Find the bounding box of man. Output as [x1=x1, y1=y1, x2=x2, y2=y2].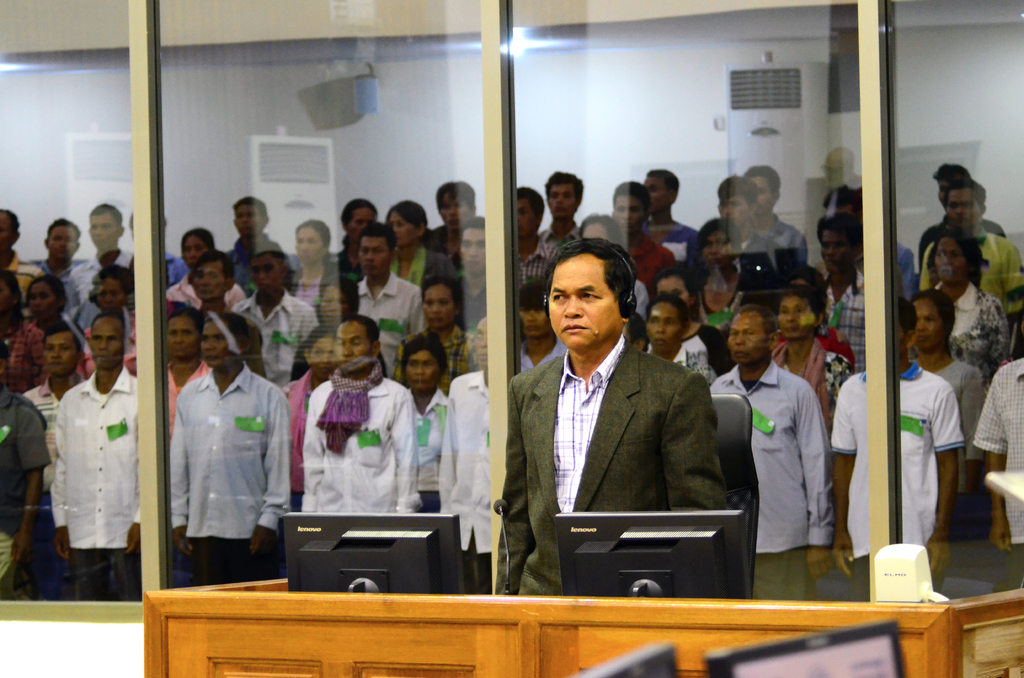
[x1=540, y1=168, x2=581, y2=249].
